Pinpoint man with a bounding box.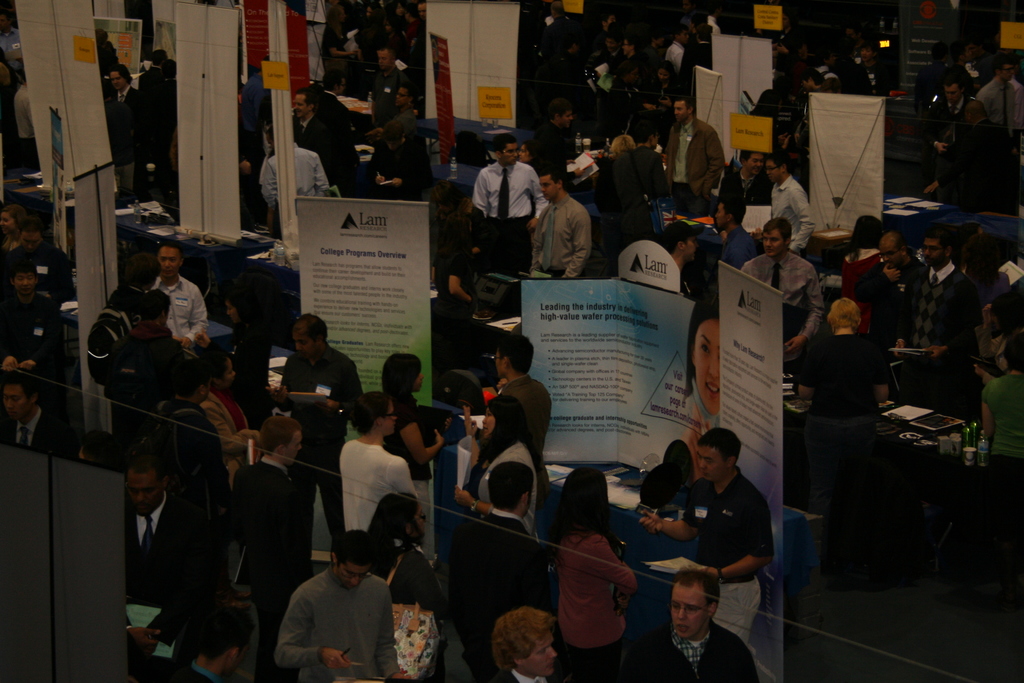
{"left": 273, "top": 315, "right": 362, "bottom": 539}.
